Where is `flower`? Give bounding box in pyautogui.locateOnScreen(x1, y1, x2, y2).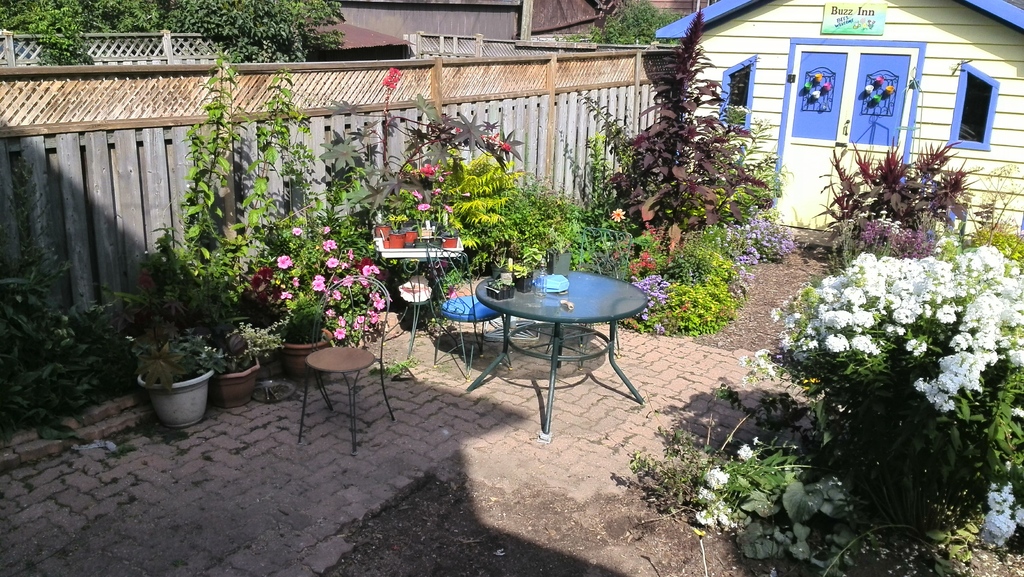
pyautogui.locateOnScreen(318, 224, 331, 238).
